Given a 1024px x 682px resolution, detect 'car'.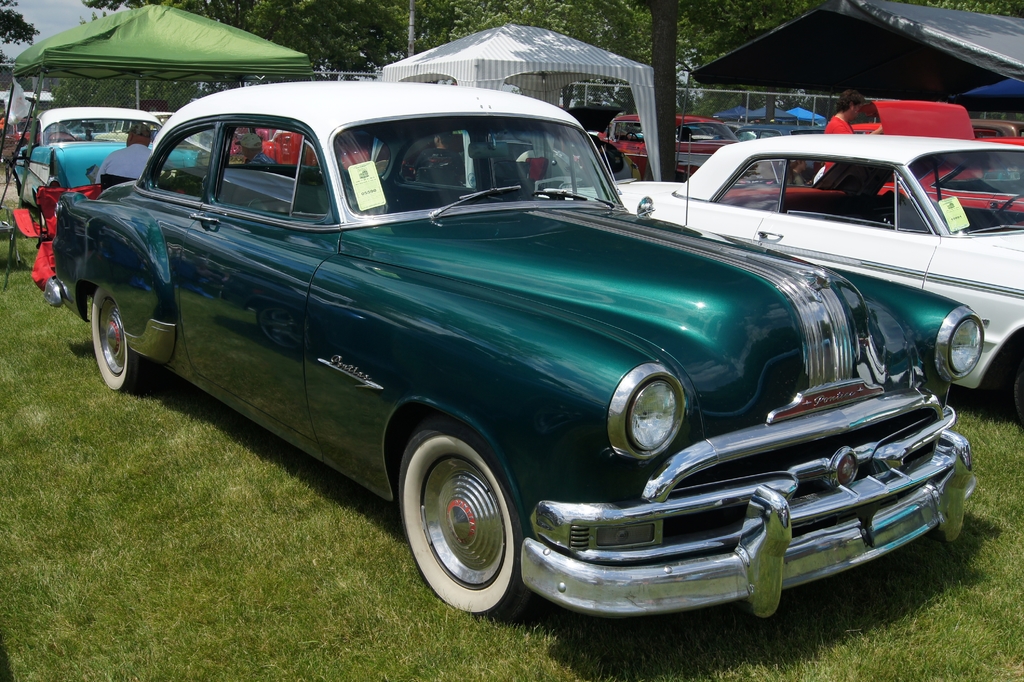
(x1=12, y1=108, x2=206, y2=220).
